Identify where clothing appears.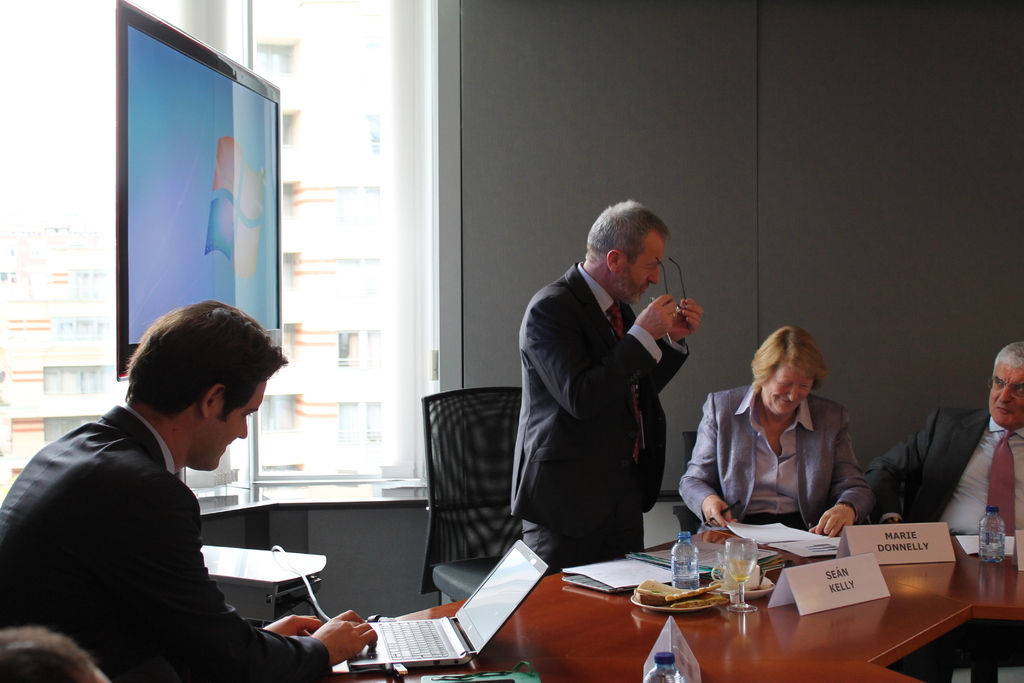
Appears at bbox=[683, 375, 870, 537].
